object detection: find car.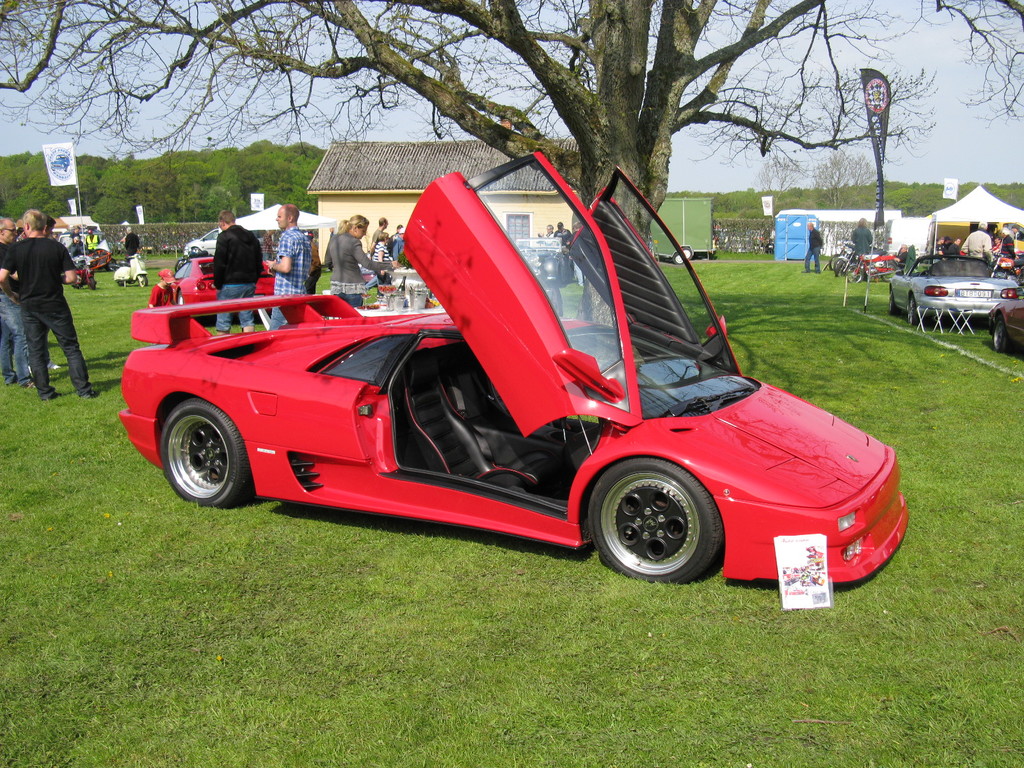
l=887, t=253, r=1019, b=327.
